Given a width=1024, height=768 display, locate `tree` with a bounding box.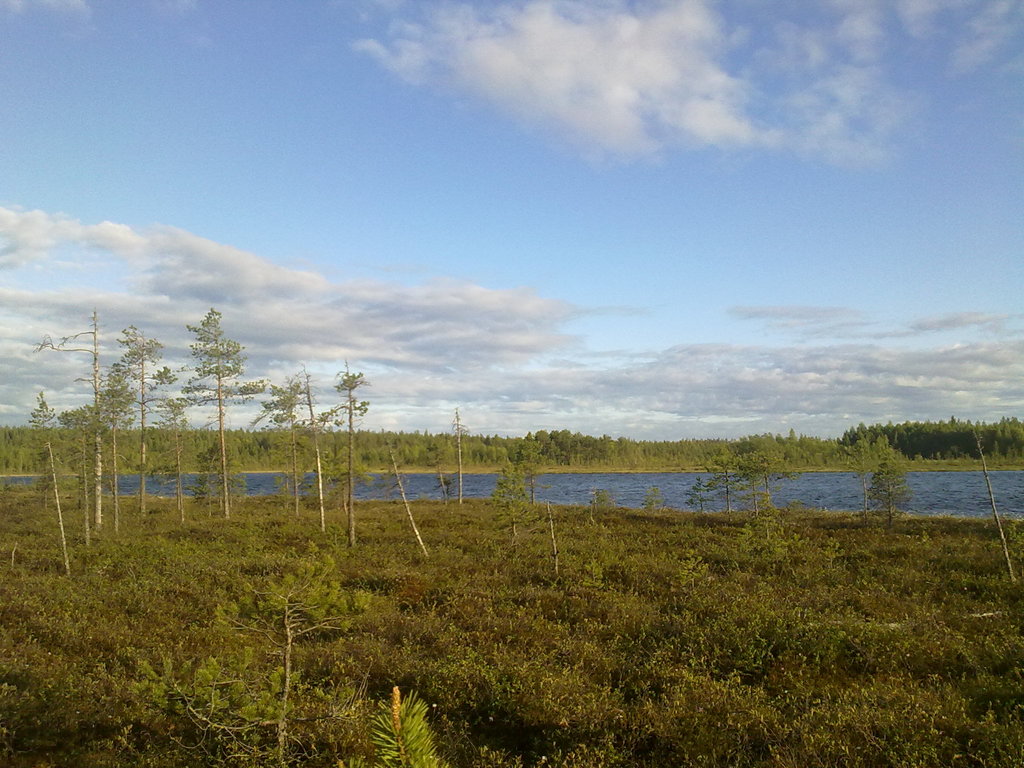
Located: (left=314, top=362, right=371, bottom=541).
